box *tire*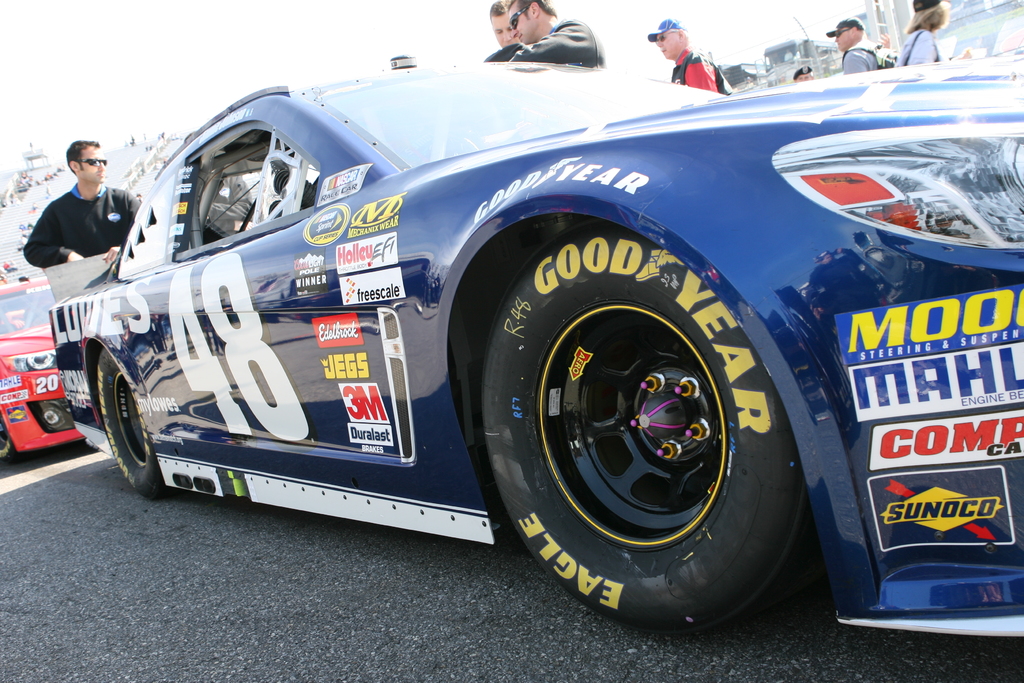
box=[0, 413, 13, 463]
